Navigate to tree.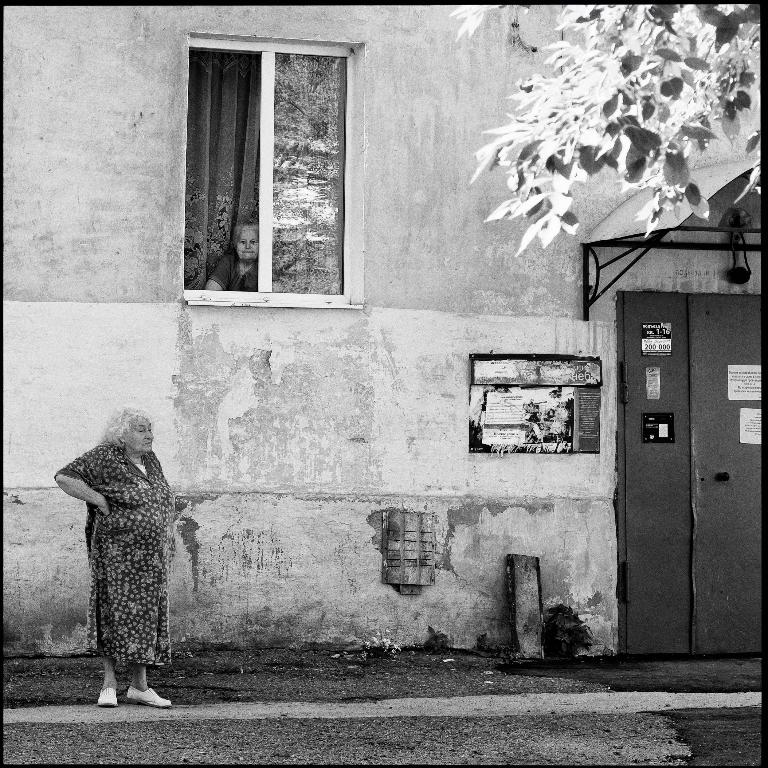
Navigation target: [x1=448, y1=4, x2=760, y2=258].
